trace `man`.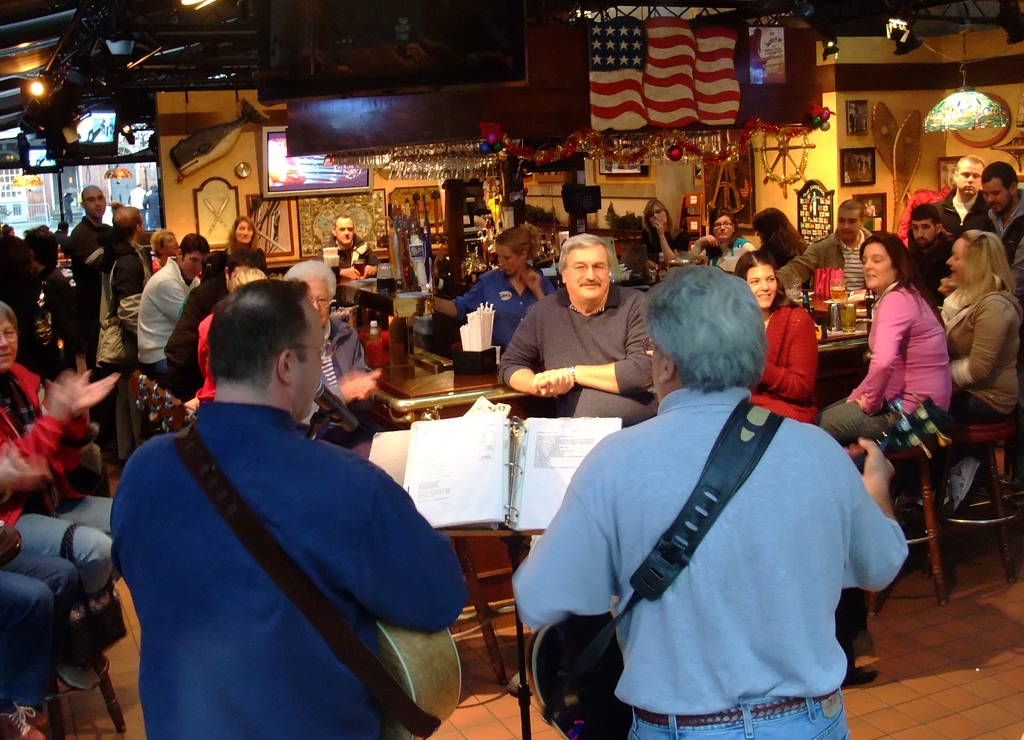
Traced to <region>164, 249, 268, 401</region>.
